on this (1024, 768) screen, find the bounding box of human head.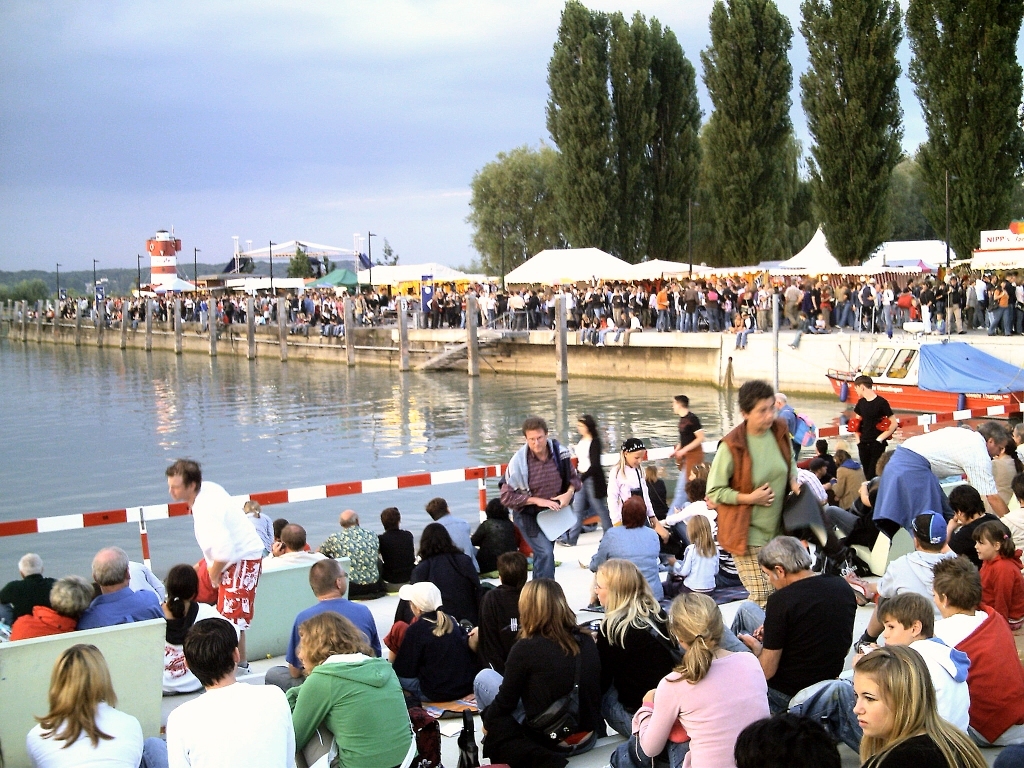
Bounding box: x1=973 y1=519 x2=1012 y2=562.
